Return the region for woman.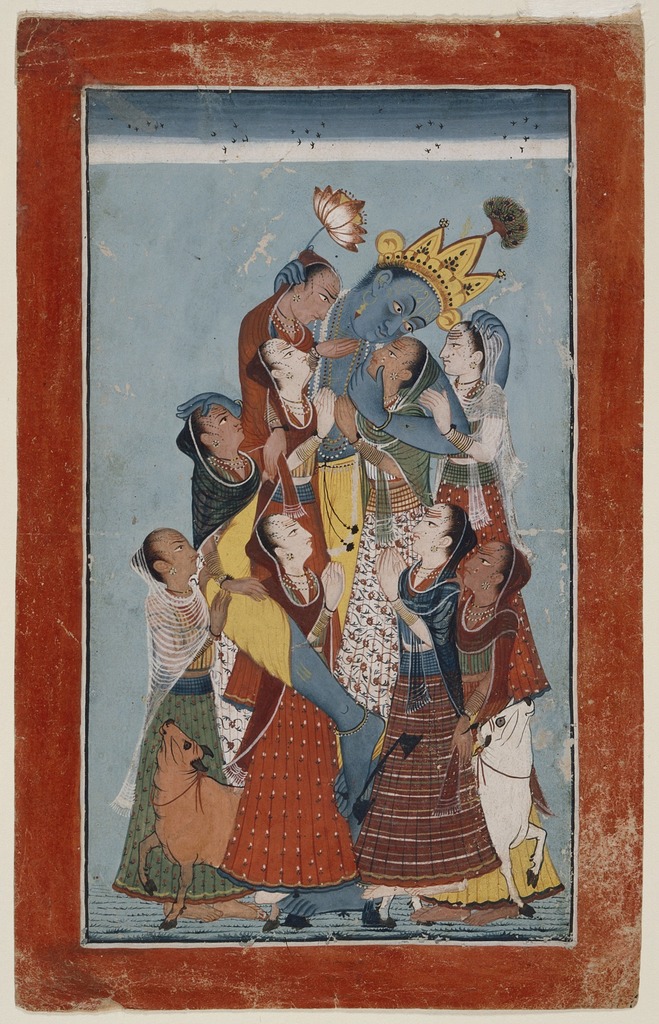
Rect(241, 329, 338, 477).
